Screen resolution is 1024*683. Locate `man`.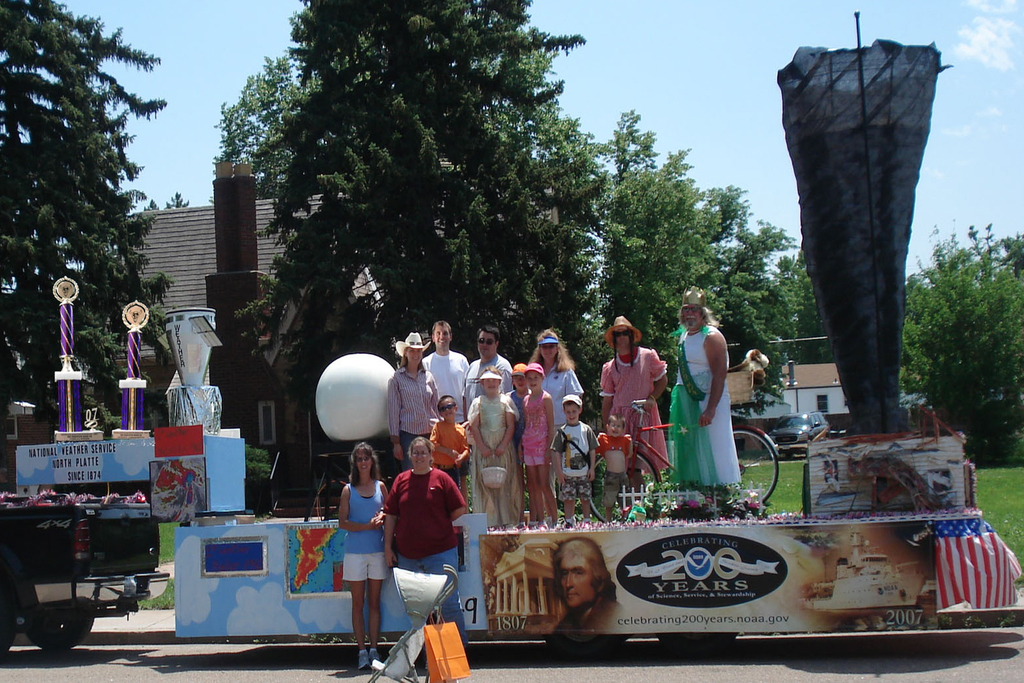
detection(554, 539, 642, 629).
